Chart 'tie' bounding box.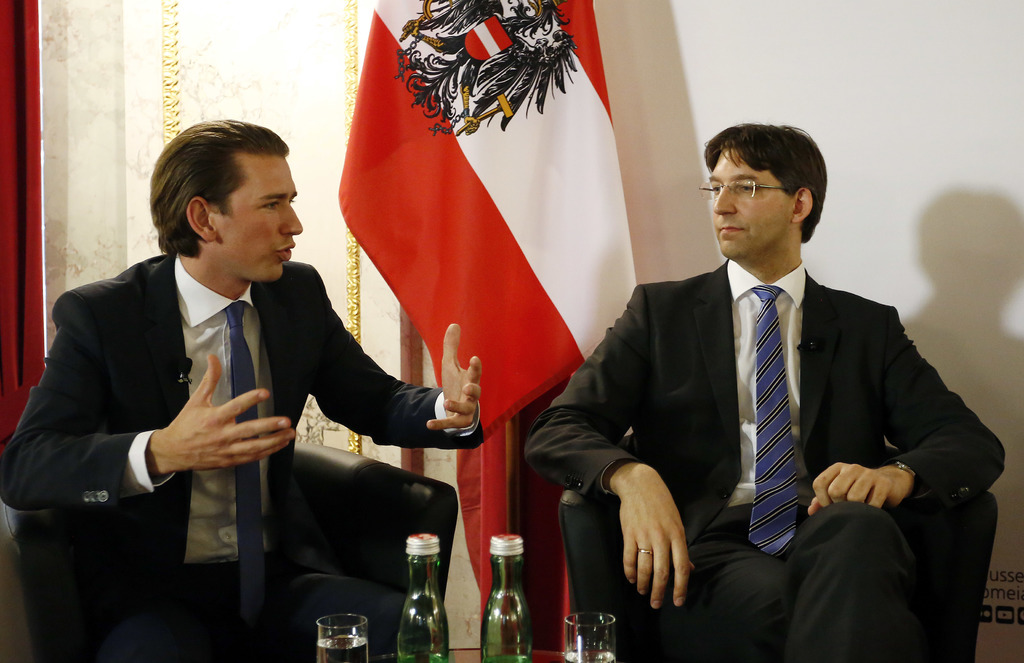
Charted: 744,283,798,553.
